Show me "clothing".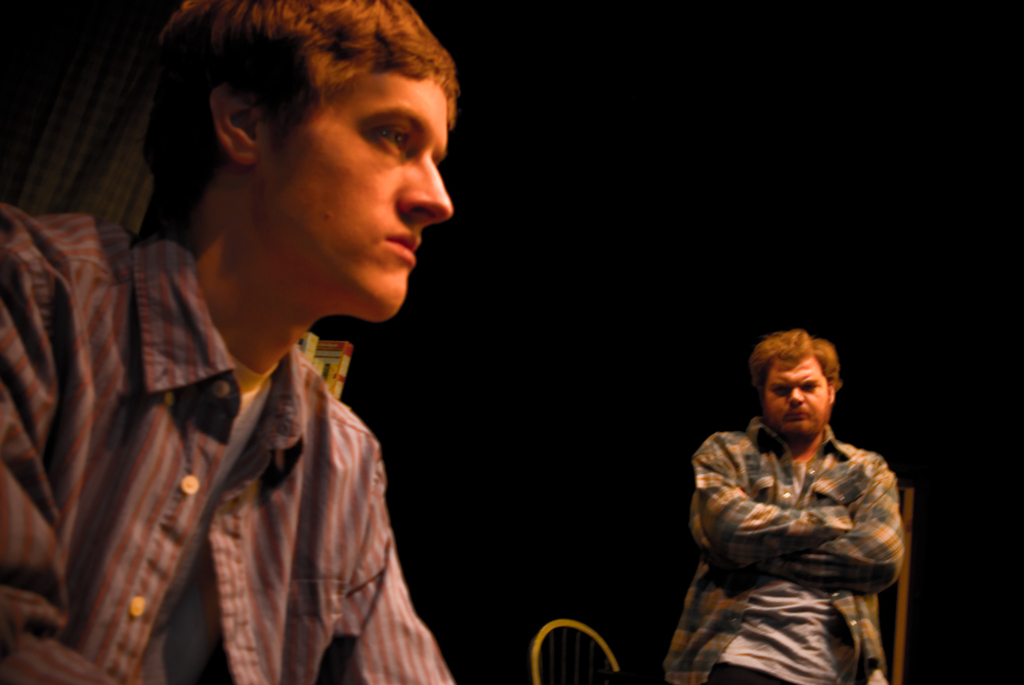
"clothing" is here: 670,384,921,675.
